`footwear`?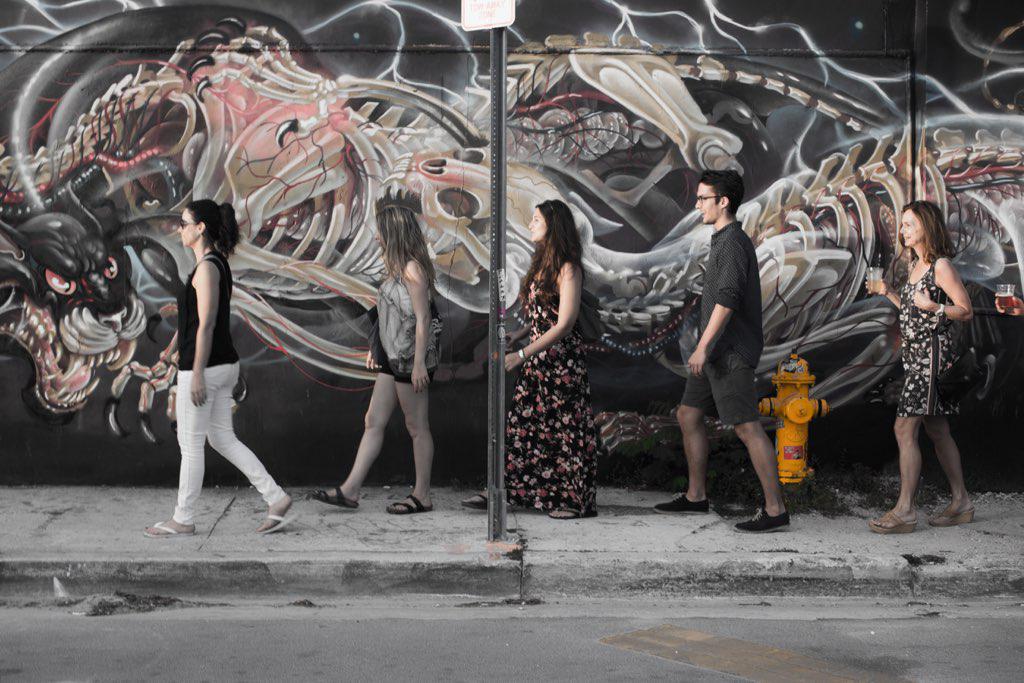
select_region(146, 518, 196, 537)
